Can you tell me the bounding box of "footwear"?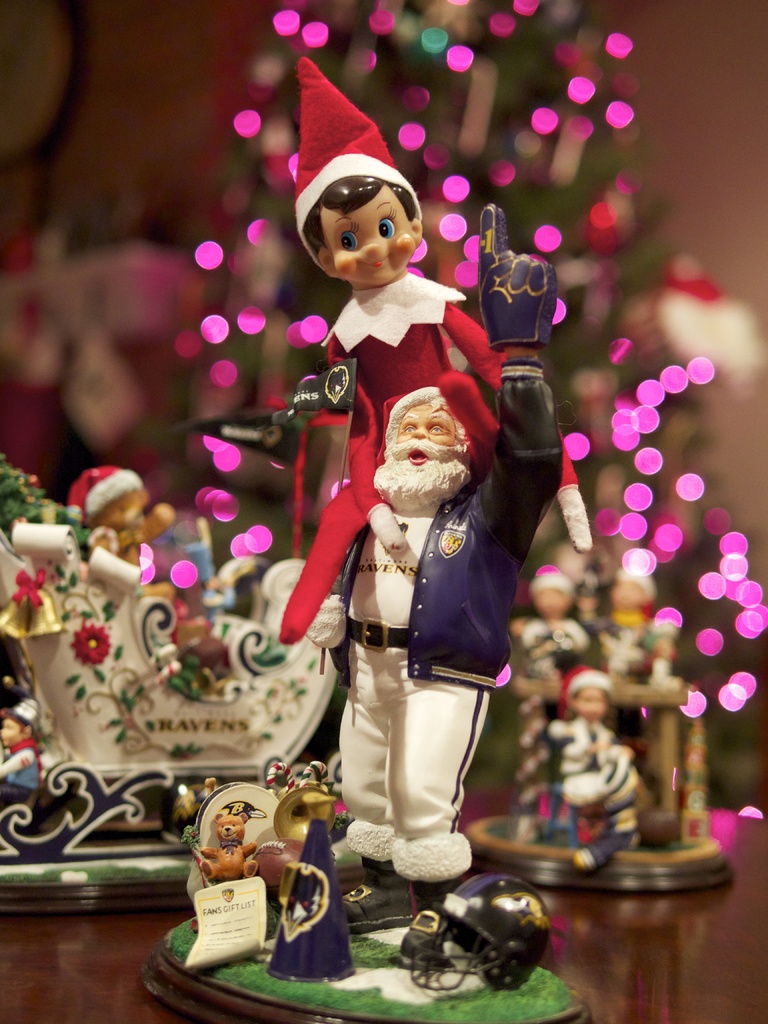
[x1=340, y1=858, x2=419, y2=934].
